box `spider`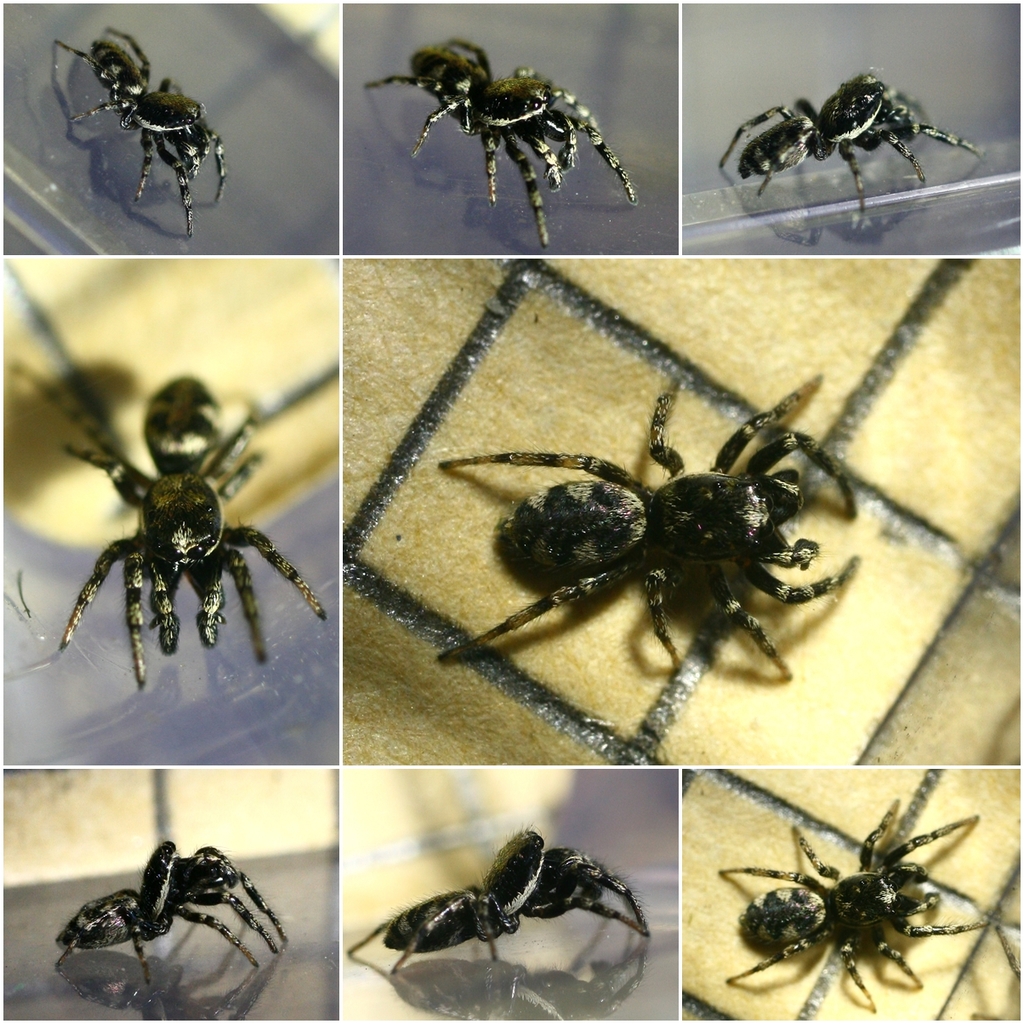
(x1=3, y1=356, x2=344, y2=695)
